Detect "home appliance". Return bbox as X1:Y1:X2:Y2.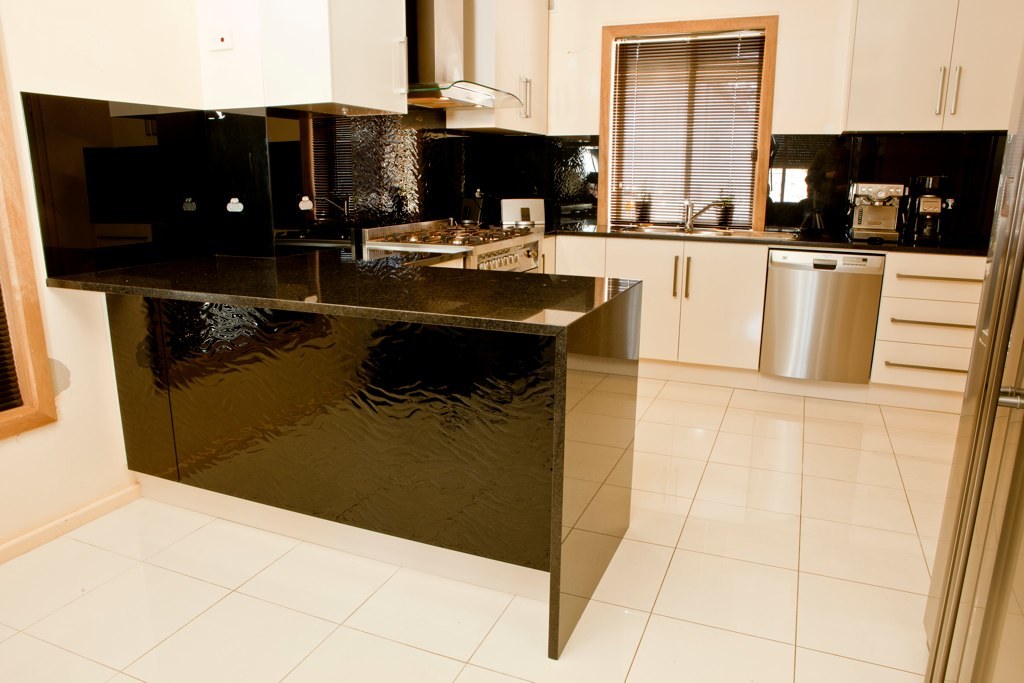
849:179:913:245.
